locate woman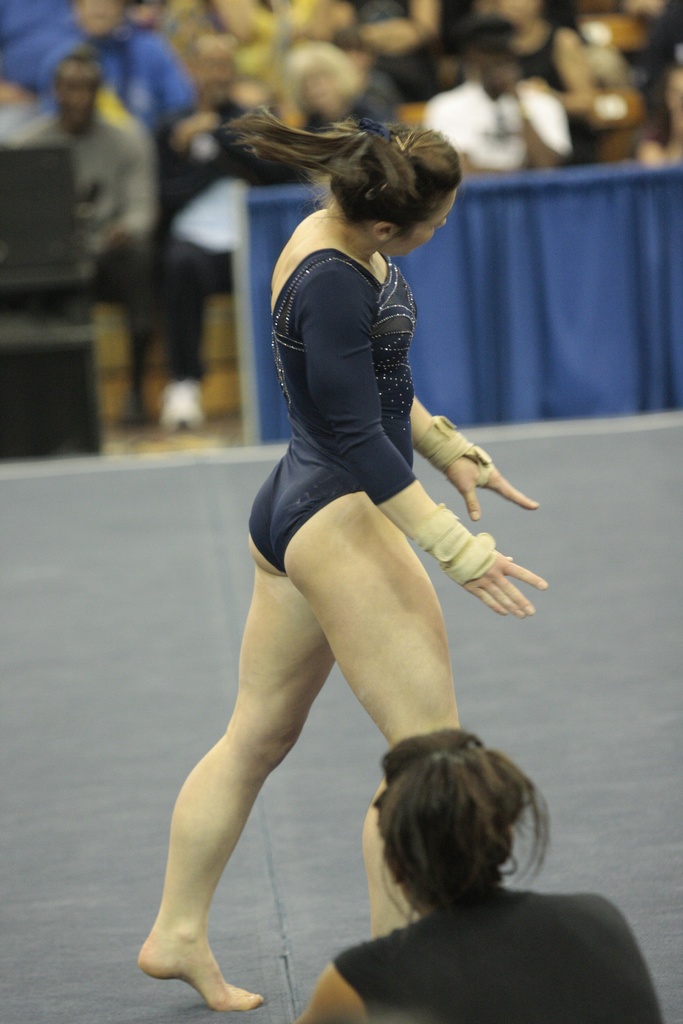
bbox(142, 123, 520, 993)
